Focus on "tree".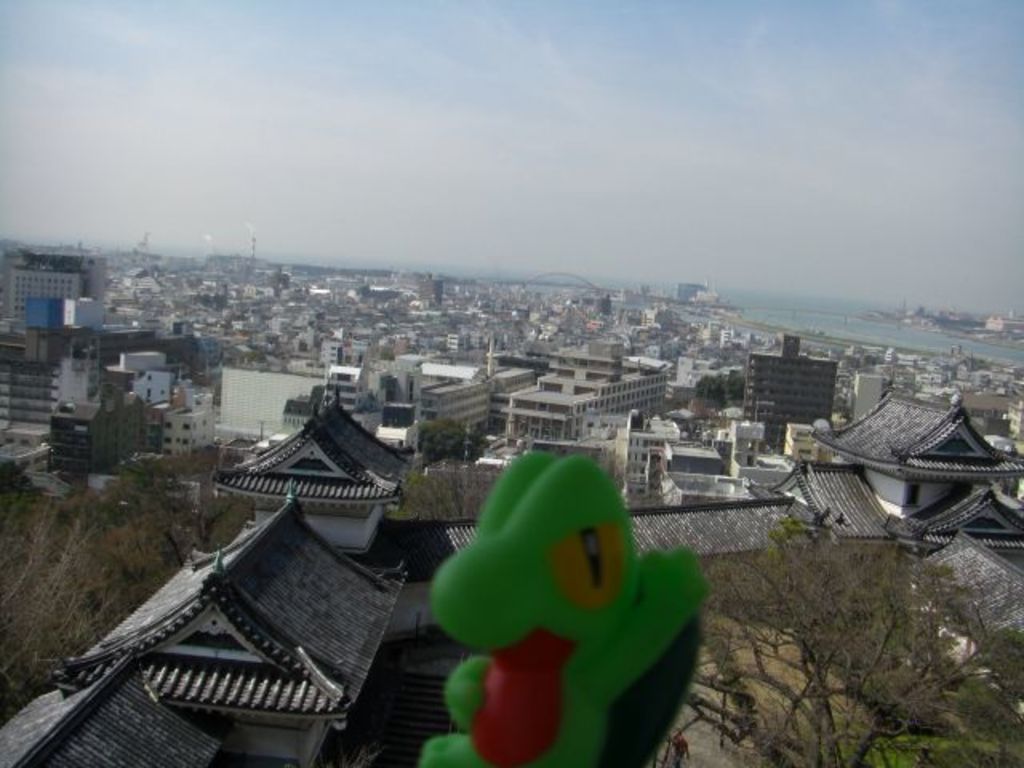
Focused at bbox(0, 453, 251, 725).
